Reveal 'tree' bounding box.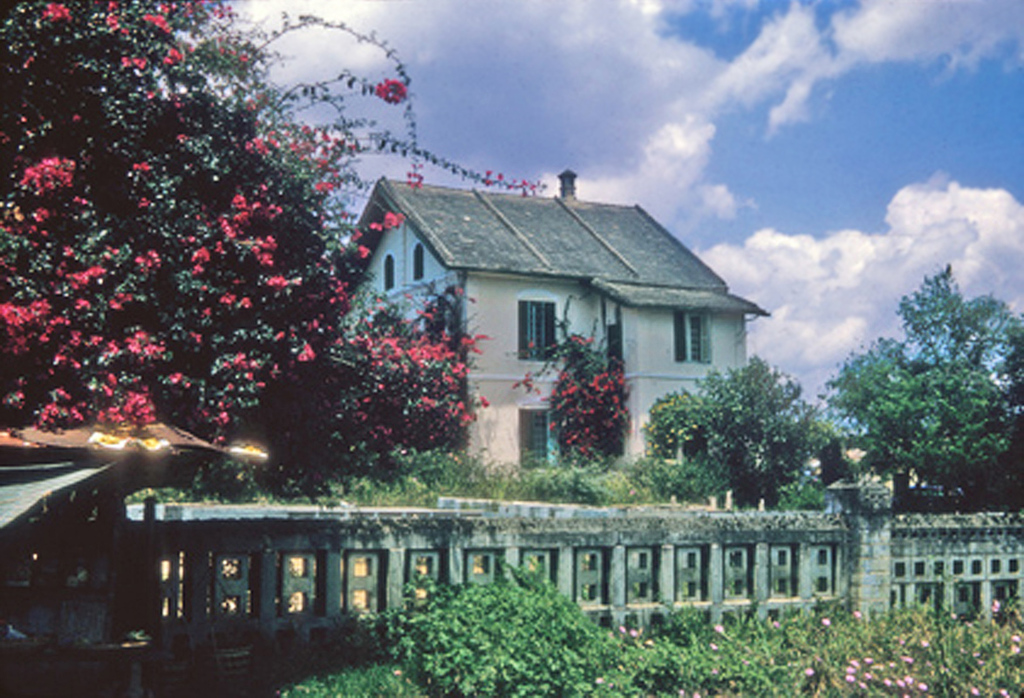
Revealed: [x1=820, y1=244, x2=1012, y2=536].
